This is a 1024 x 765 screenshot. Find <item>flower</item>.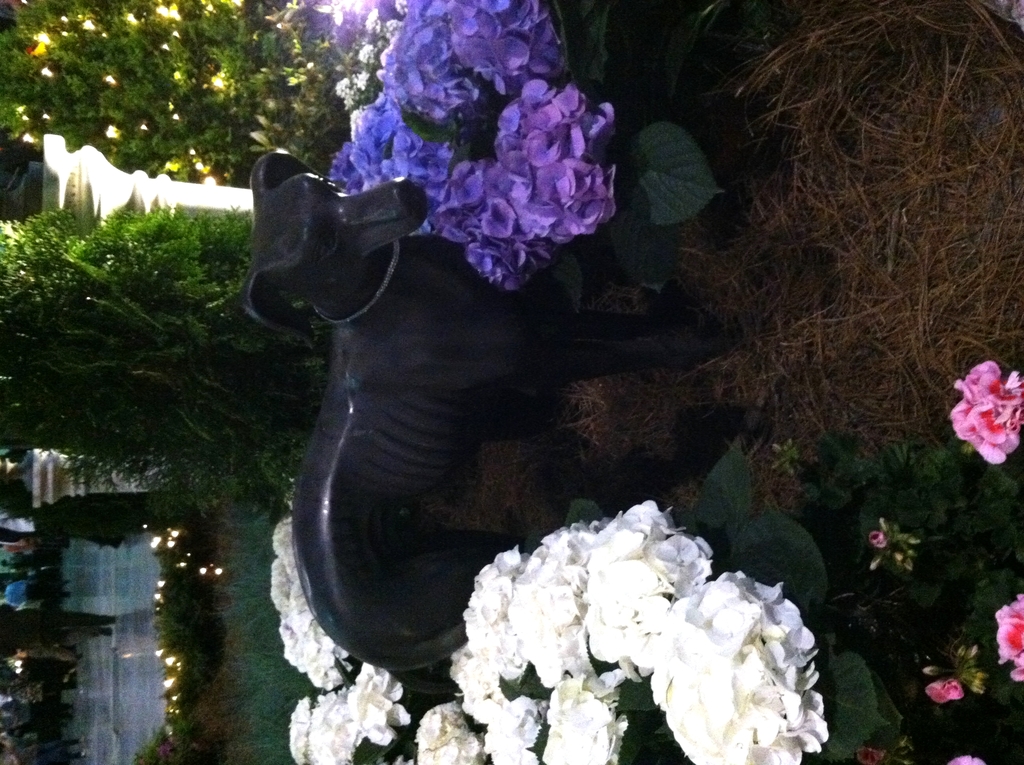
Bounding box: BBox(854, 741, 892, 764).
